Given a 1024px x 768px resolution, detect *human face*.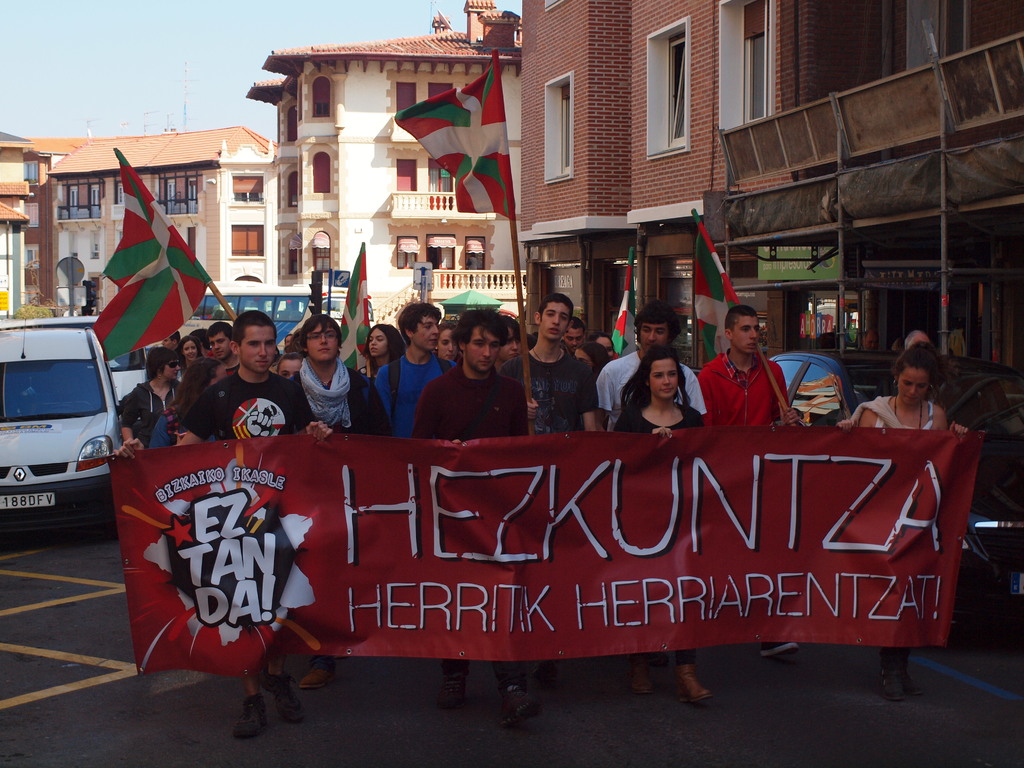
641 324 673 347.
